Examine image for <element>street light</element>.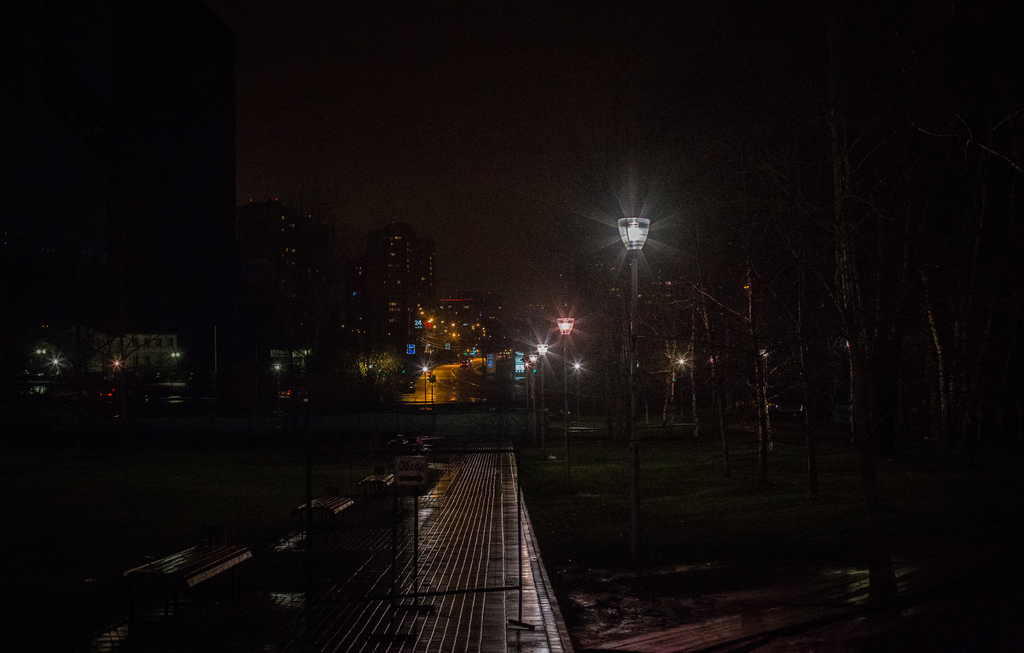
Examination result: BBox(551, 305, 575, 497).
